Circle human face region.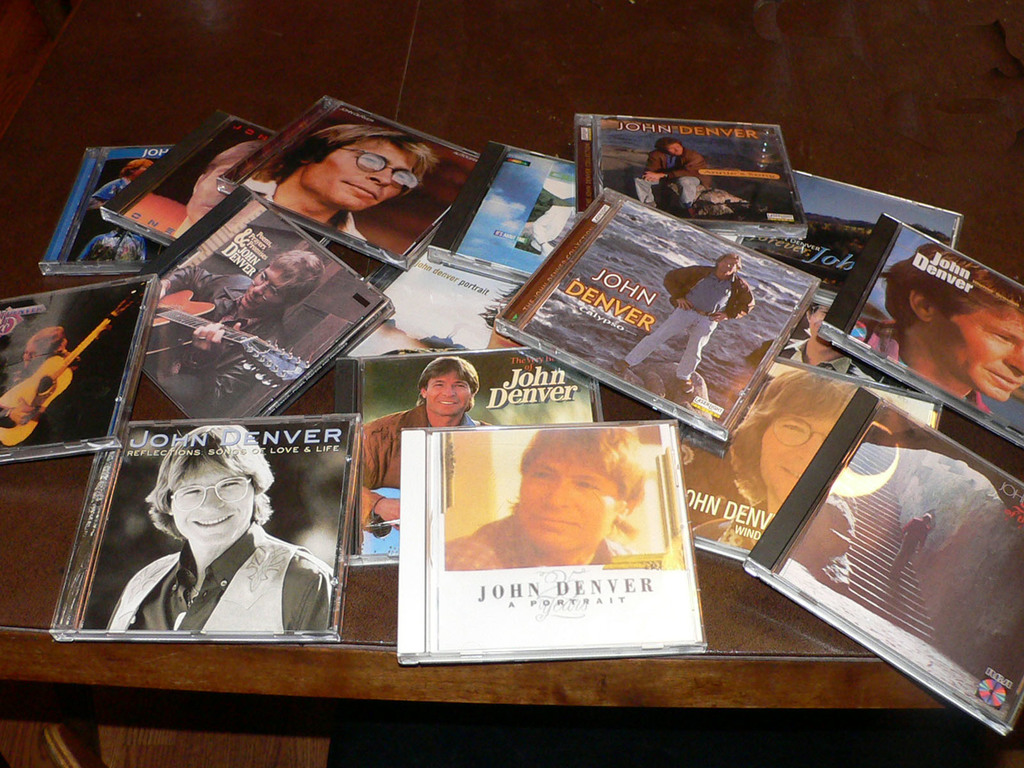
Region: [x1=517, y1=451, x2=619, y2=547].
